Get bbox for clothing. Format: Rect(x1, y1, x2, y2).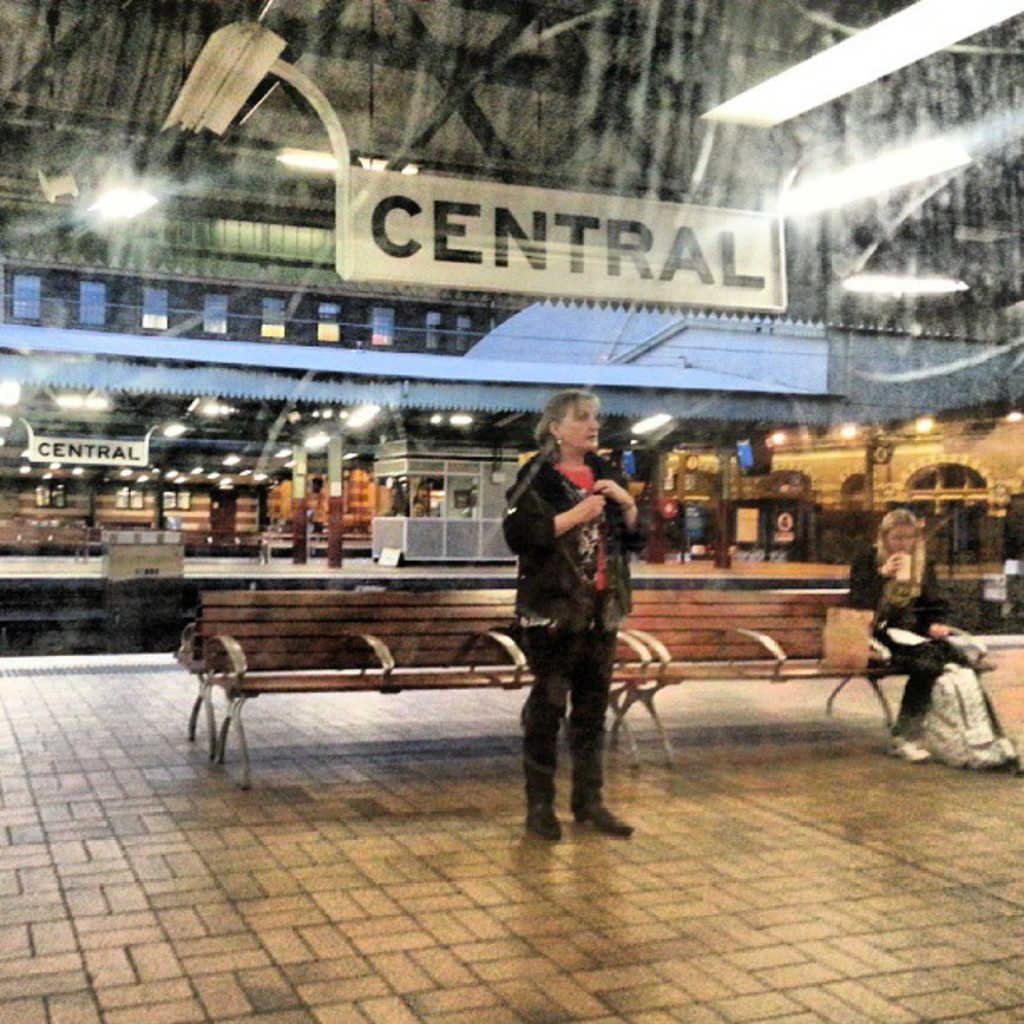
Rect(475, 437, 611, 805).
